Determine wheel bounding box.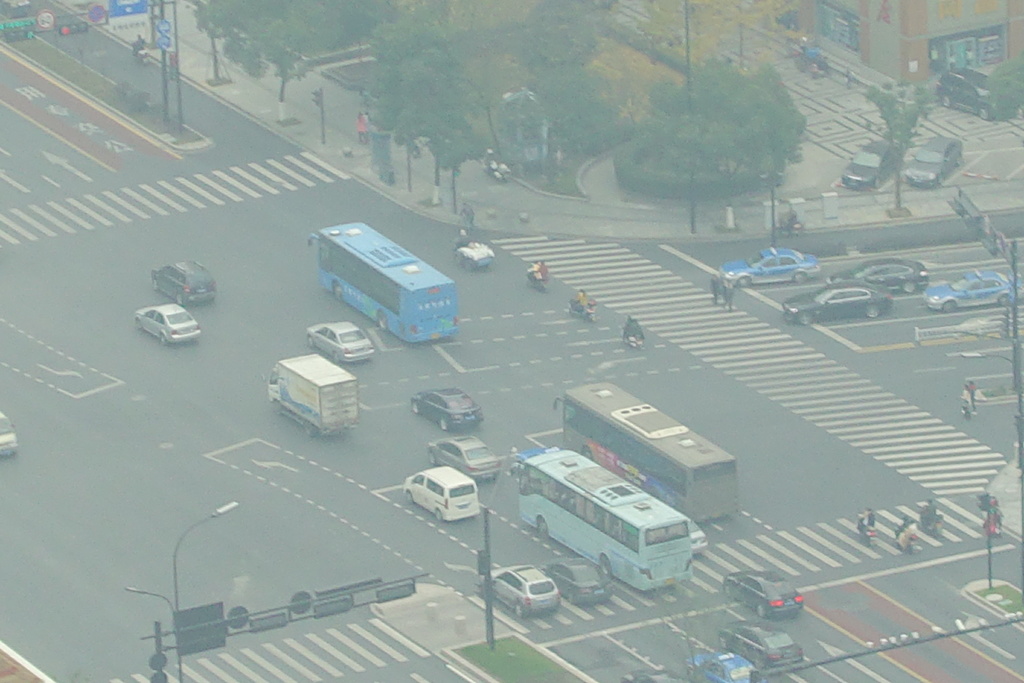
Determined: bbox=(723, 582, 735, 601).
